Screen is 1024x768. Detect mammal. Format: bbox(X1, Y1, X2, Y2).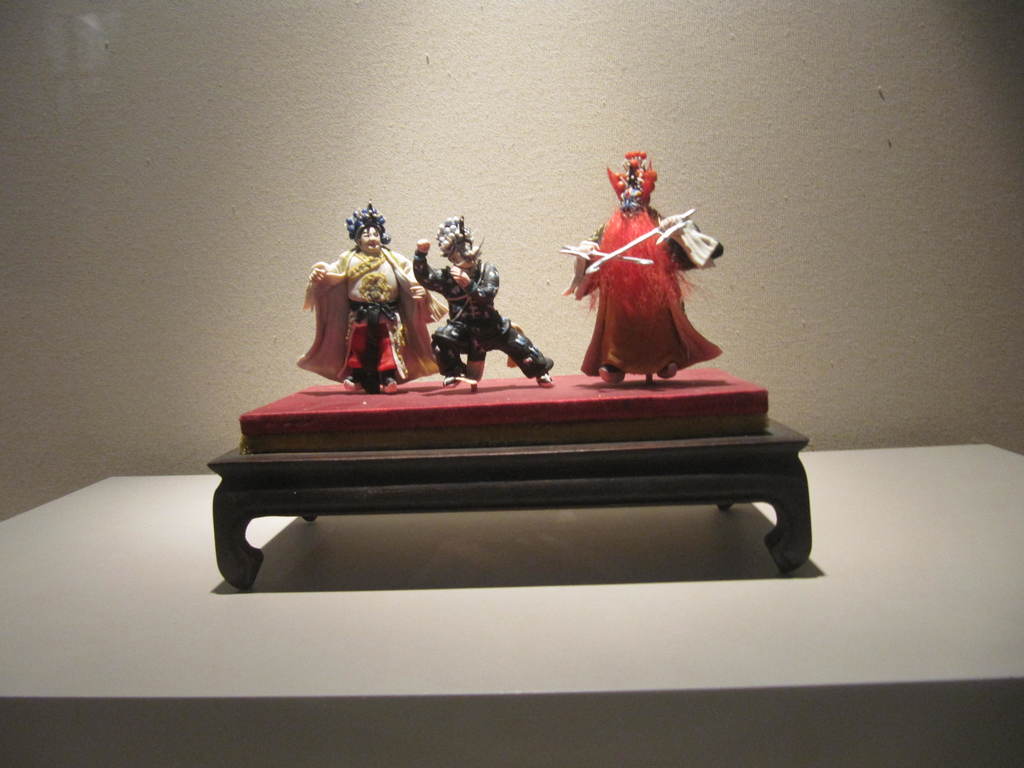
bbox(299, 200, 451, 394).
